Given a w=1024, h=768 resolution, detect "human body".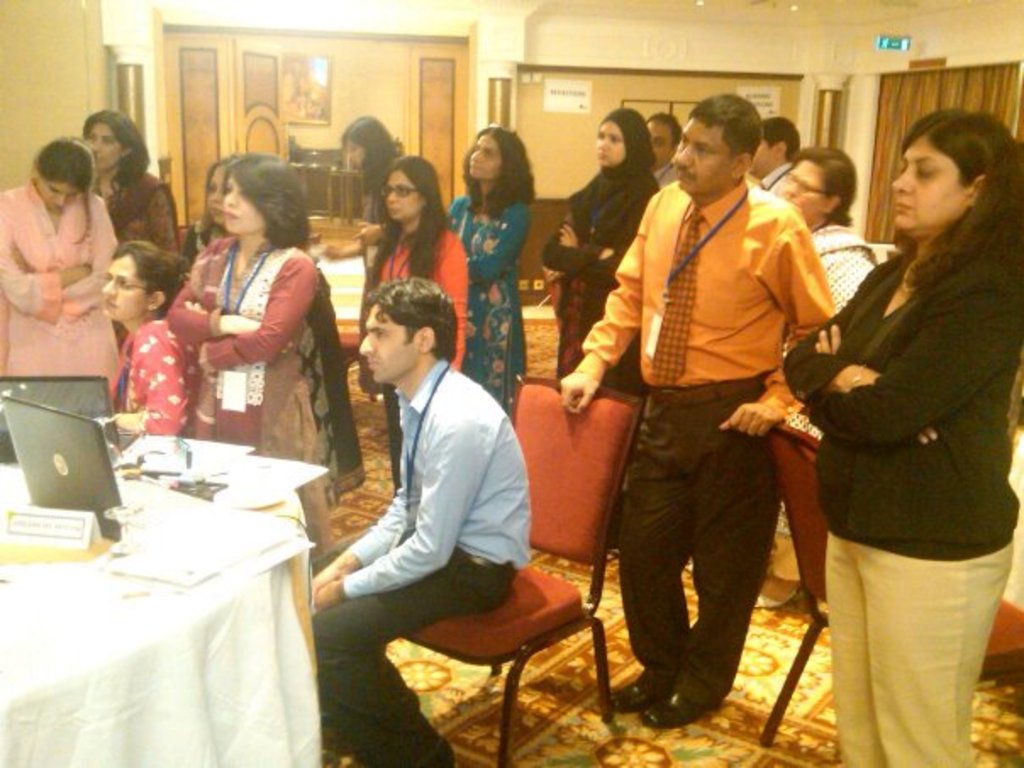
left=641, top=153, right=683, bottom=188.
